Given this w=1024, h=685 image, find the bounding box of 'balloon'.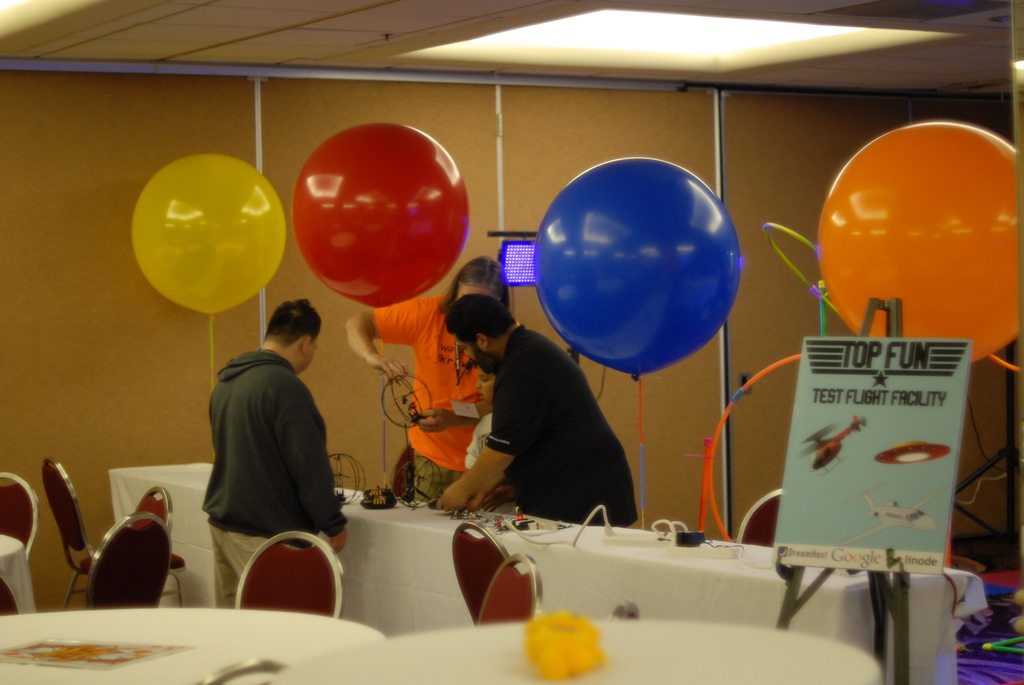
bbox=[128, 152, 287, 316].
